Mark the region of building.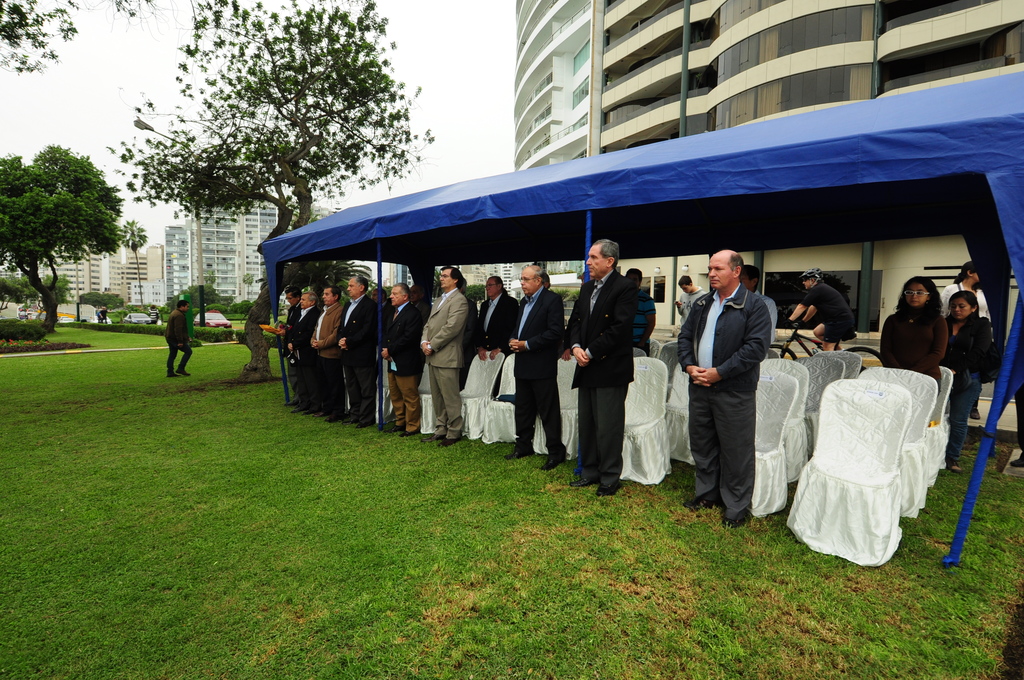
Region: l=123, t=245, r=163, b=307.
